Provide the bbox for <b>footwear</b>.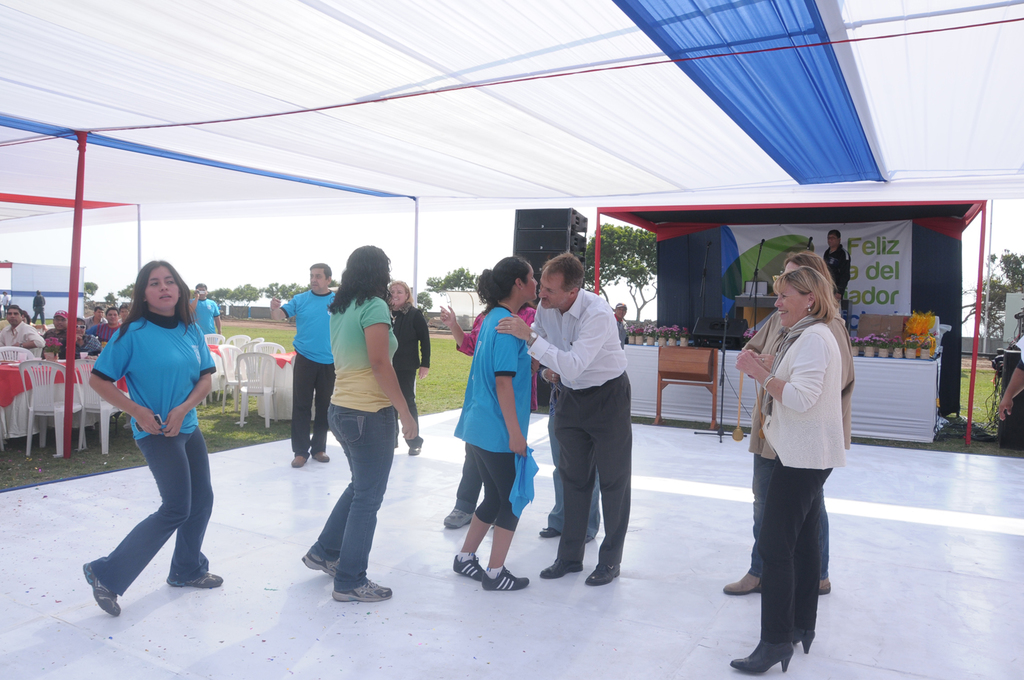
[332, 580, 392, 604].
